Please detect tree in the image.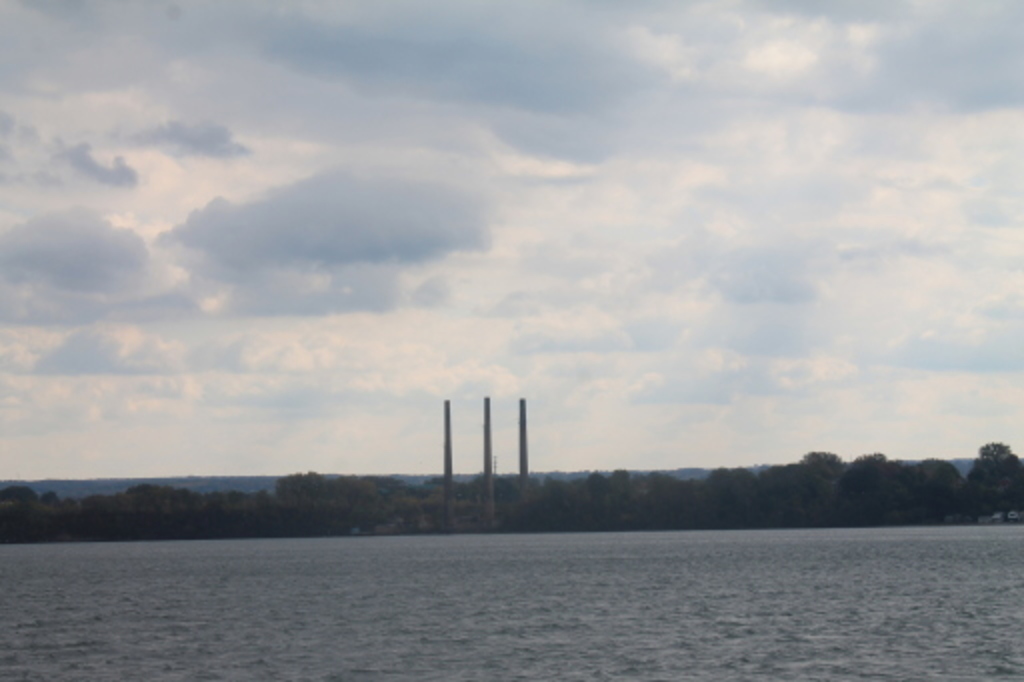
(960,438,1020,524).
